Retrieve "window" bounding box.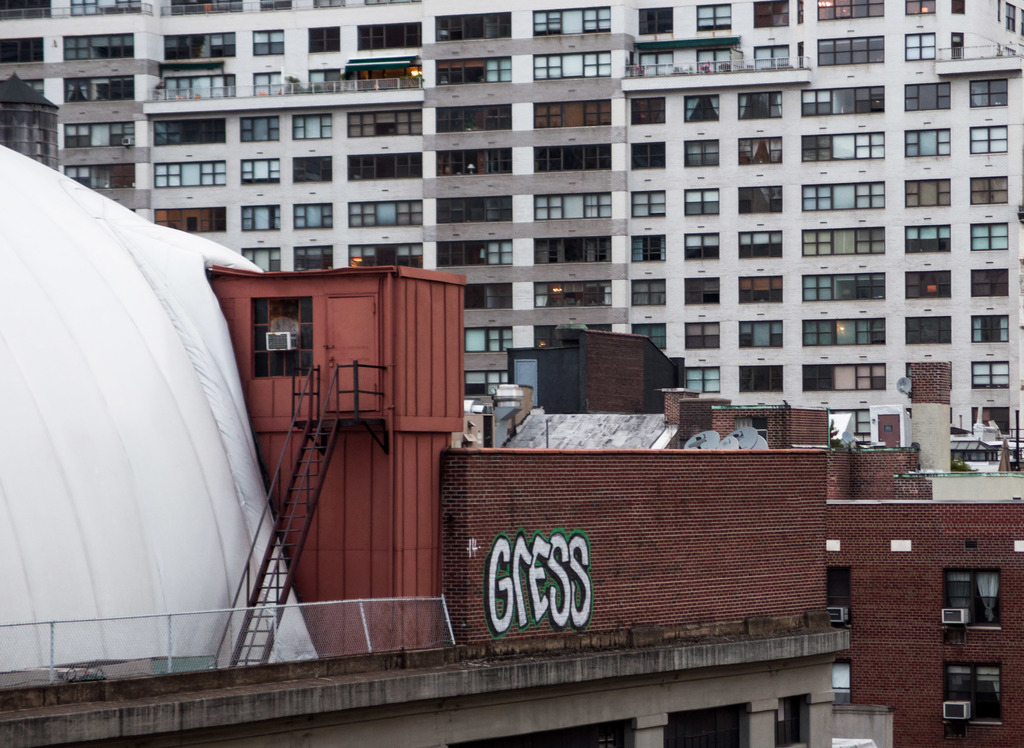
Bounding box: rect(734, 88, 788, 124).
